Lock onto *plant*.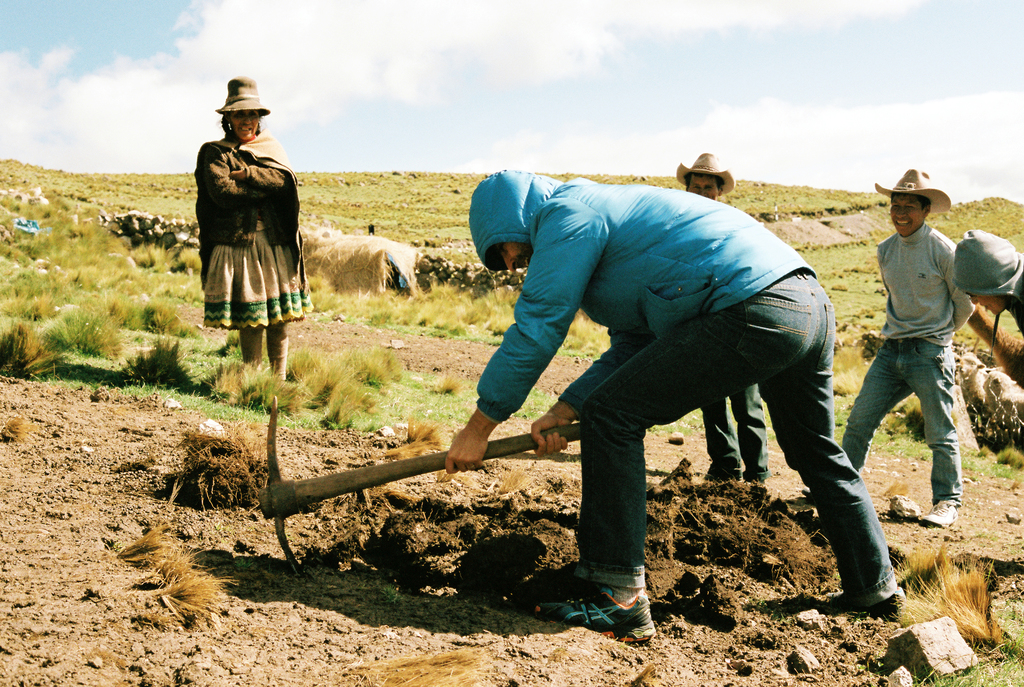
Locked: 971:302:1015:338.
